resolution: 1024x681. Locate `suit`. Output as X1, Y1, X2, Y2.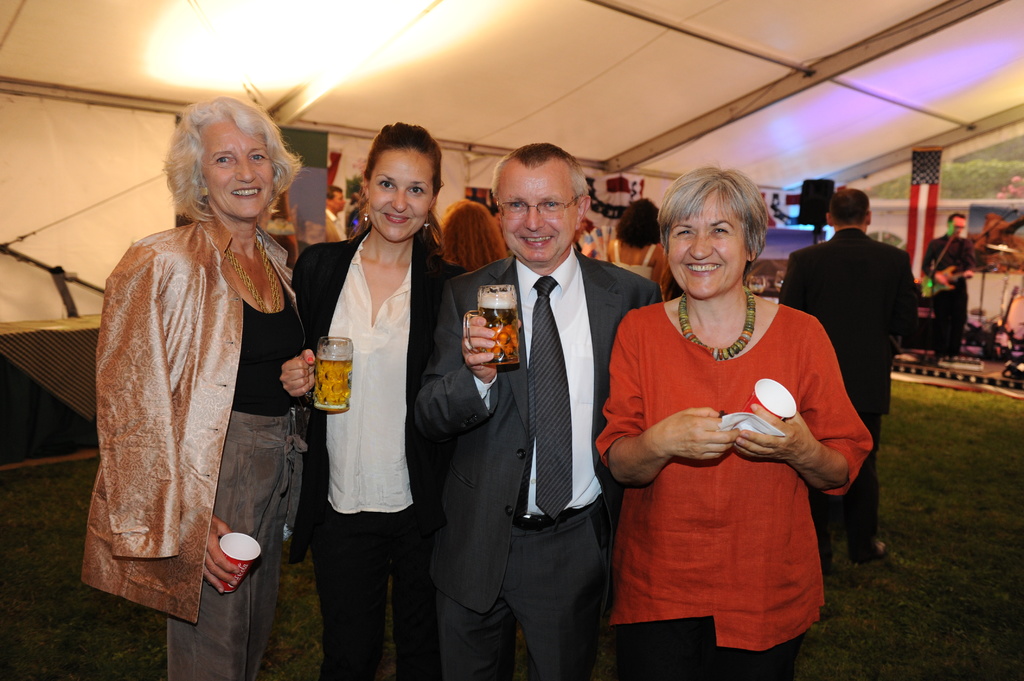
414, 257, 665, 679.
